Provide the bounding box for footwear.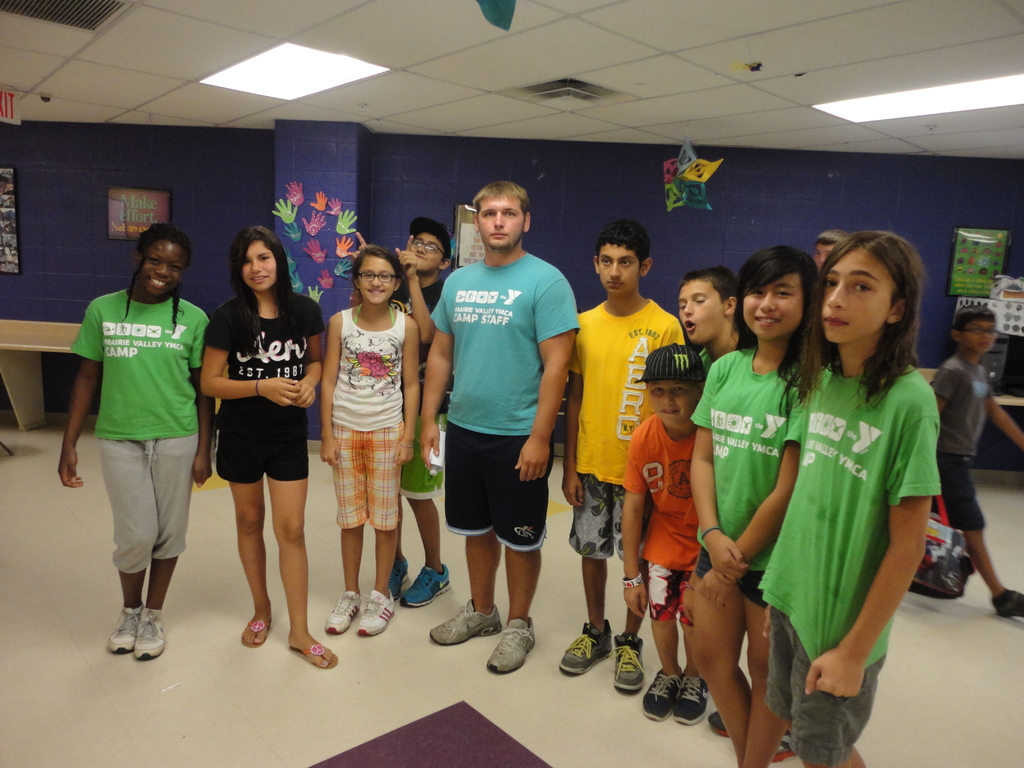
region(404, 566, 454, 605).
